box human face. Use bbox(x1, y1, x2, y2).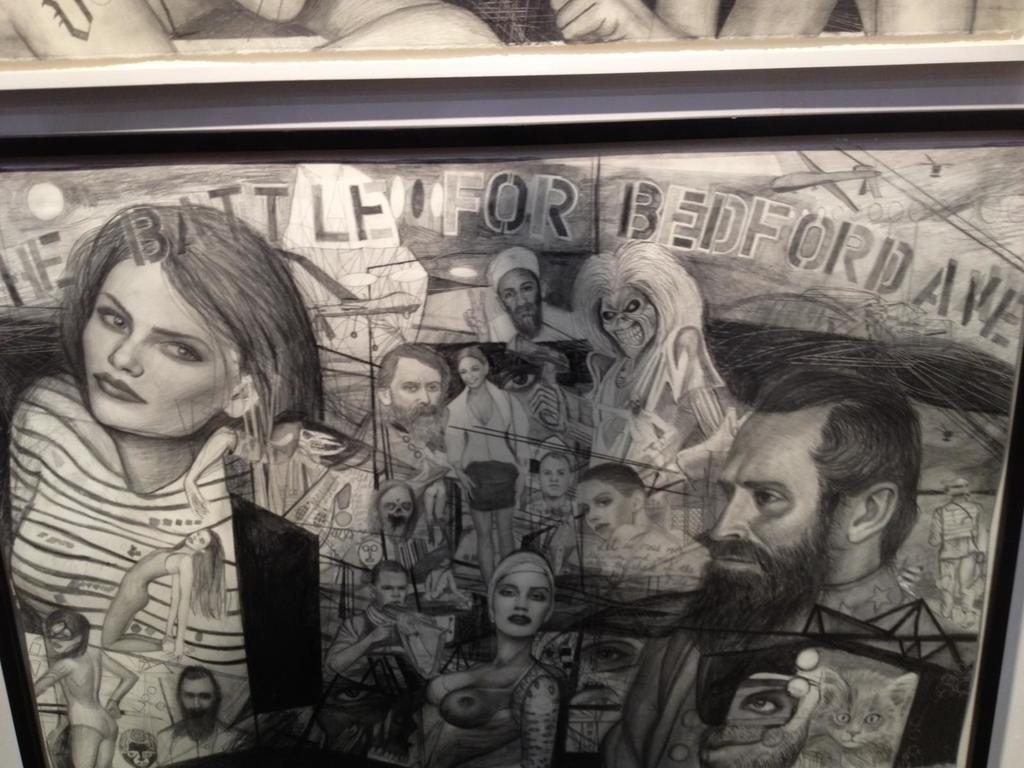
bbox(374, 572, 408, 610).
